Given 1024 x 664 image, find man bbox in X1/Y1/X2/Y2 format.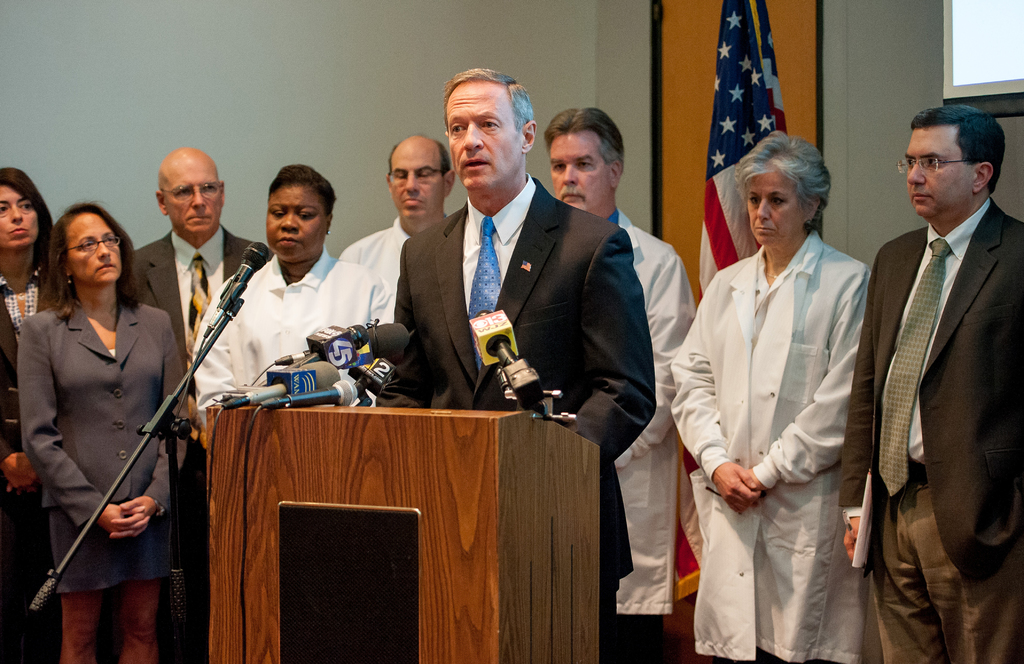
134/148/276/663.
